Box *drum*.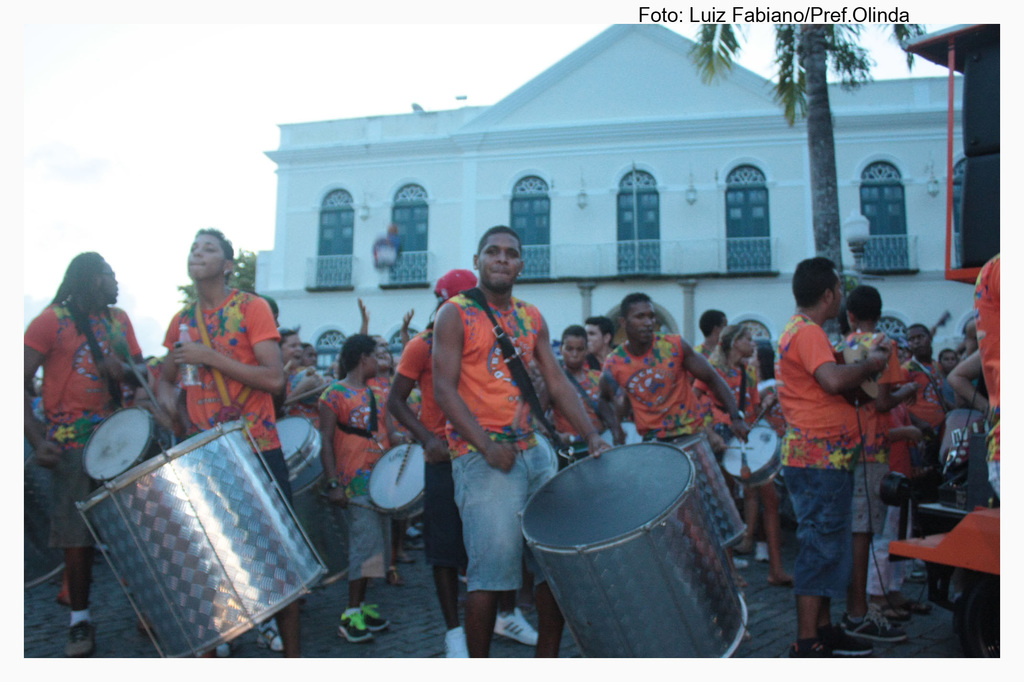
left=77, top=412, right=333, bottom=656.
